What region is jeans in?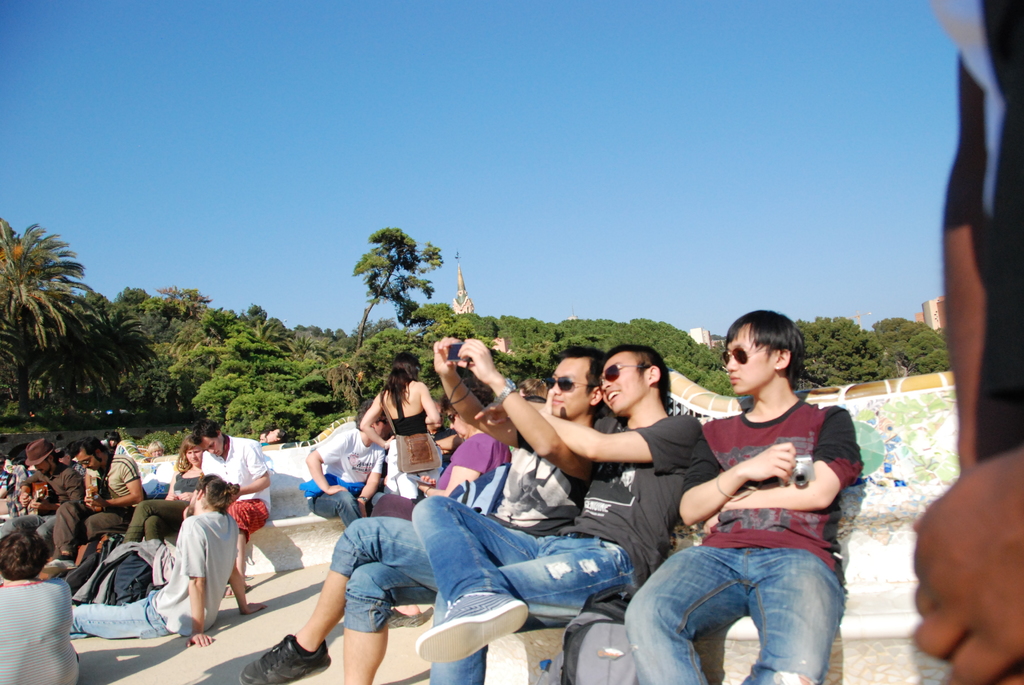
326/518/445/635.
